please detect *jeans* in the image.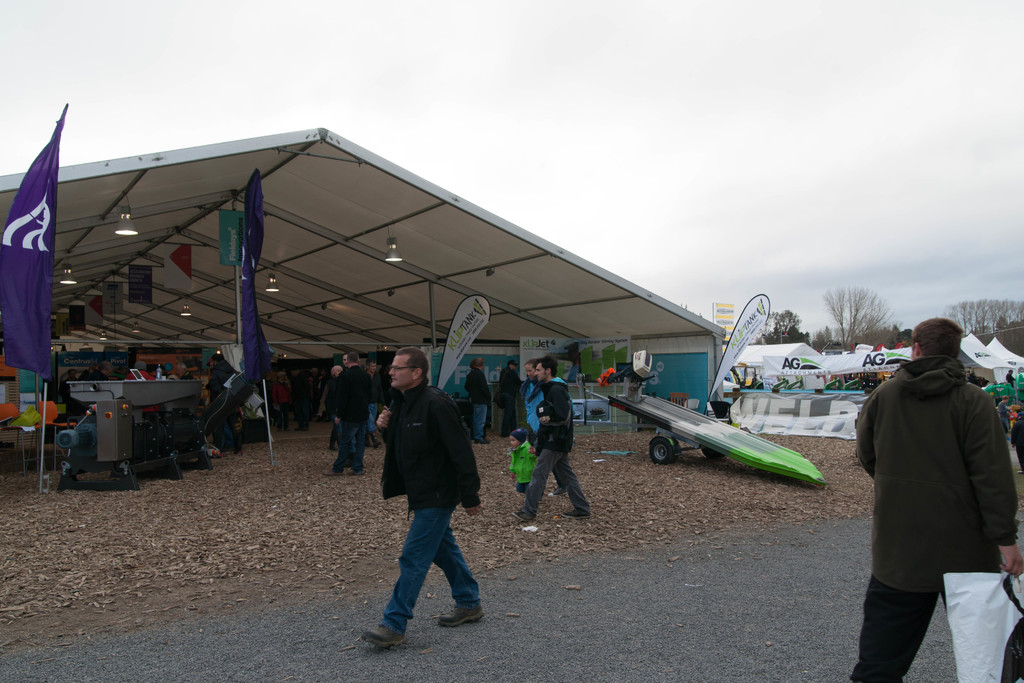
bbox=[847, 565, 1000, 682].
